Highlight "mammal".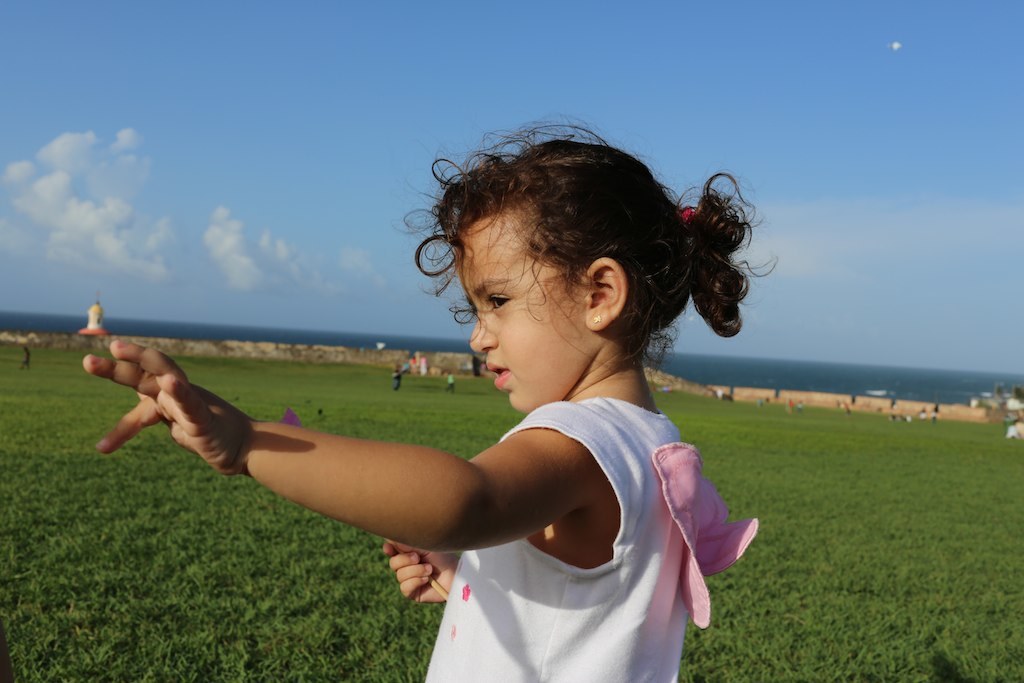
Highlighted region: <region>446, 376, 456, 391</region>.
